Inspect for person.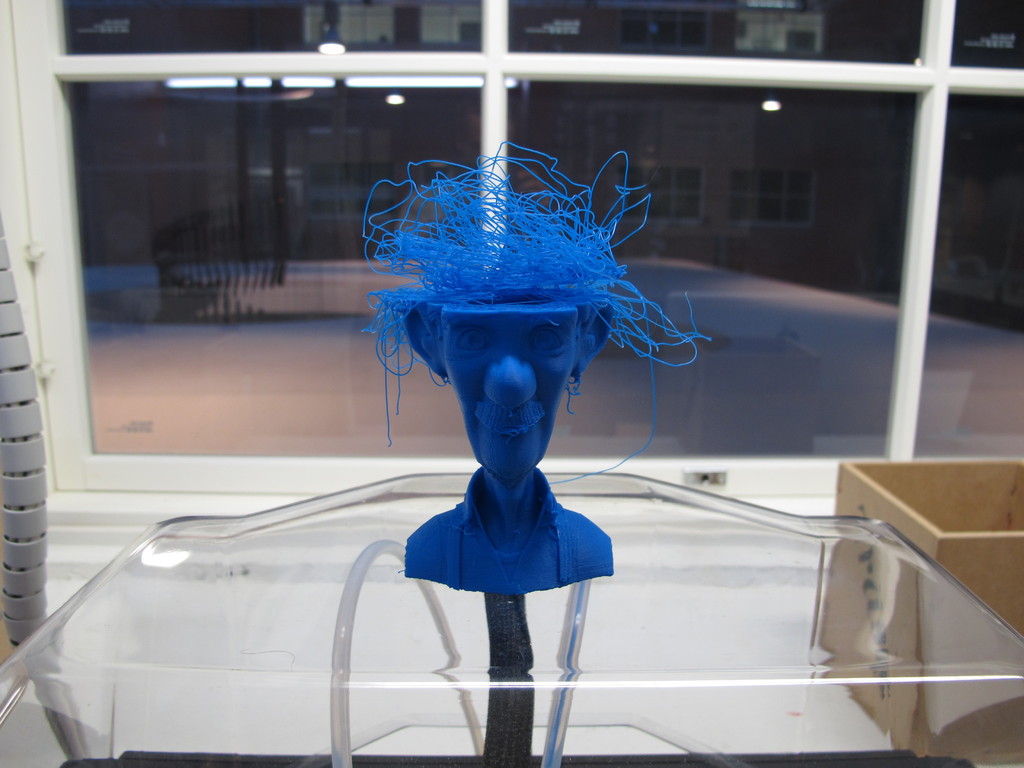
Inspection: box=[356, 136, 716, 594].
